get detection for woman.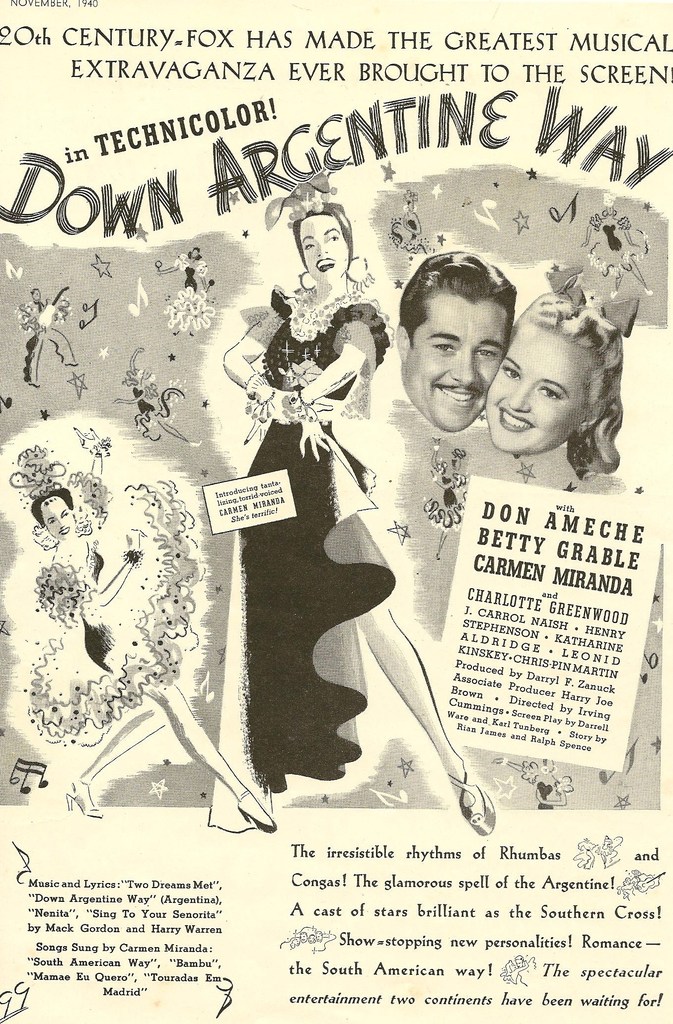
Detection: [54, 480, 283, 833].
